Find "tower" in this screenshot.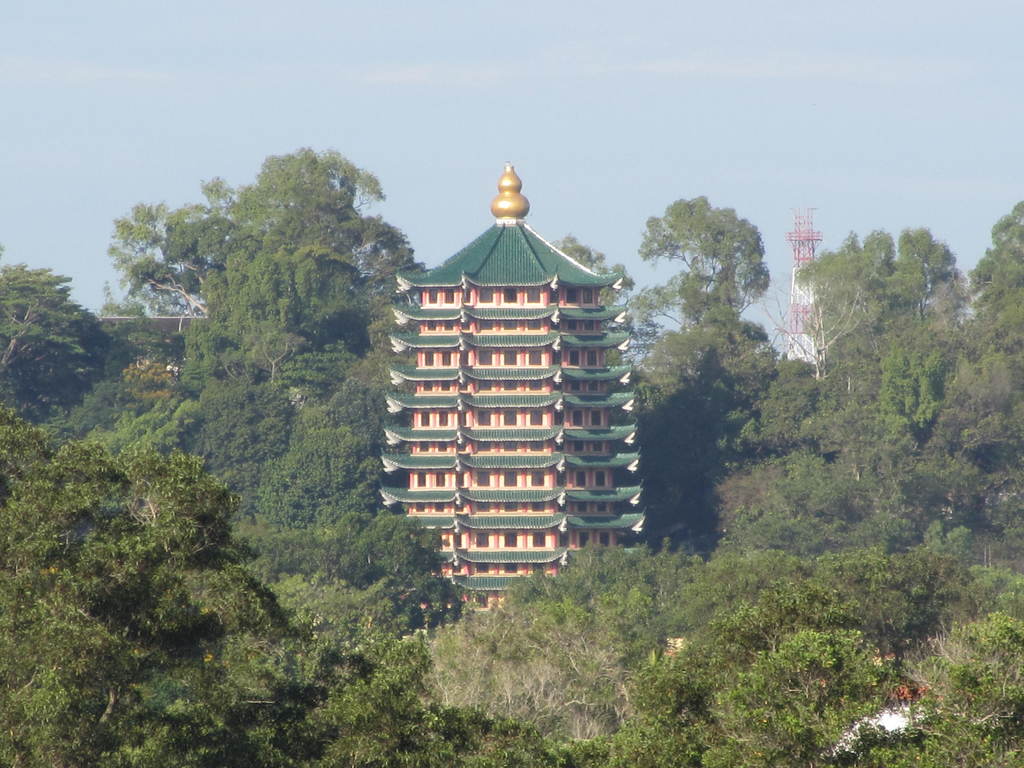
The bounding box for "tower" is <box>785,210,822,360</box>.
